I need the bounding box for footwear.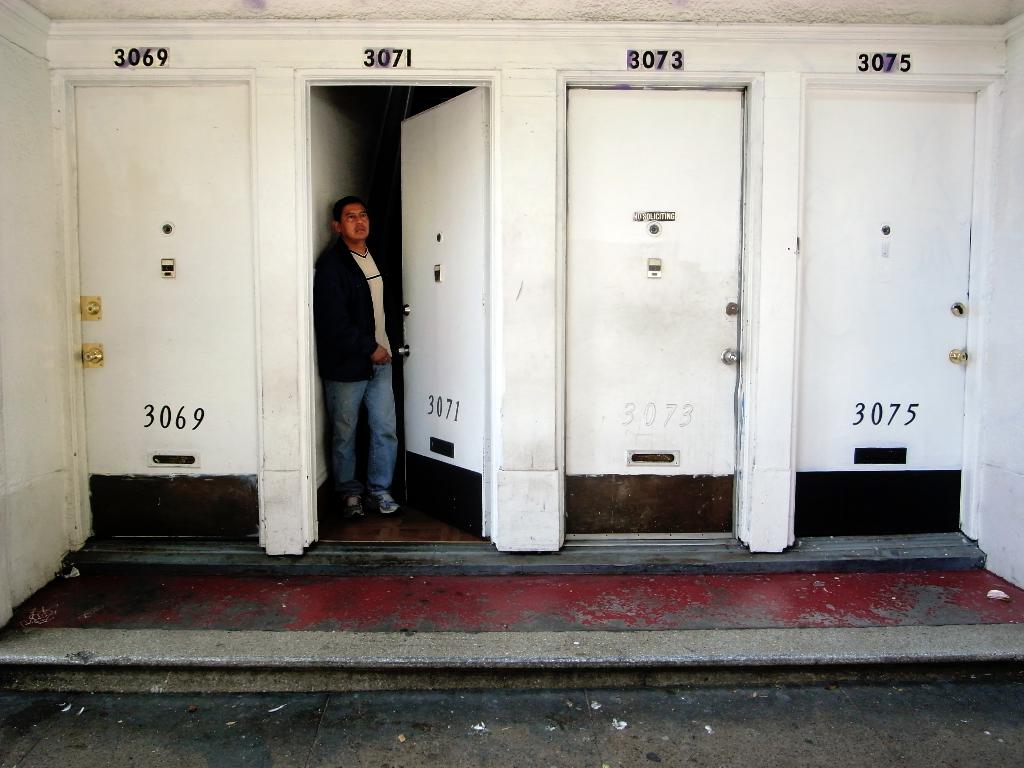
Here it is: rect(337, 493, 364, 519).
